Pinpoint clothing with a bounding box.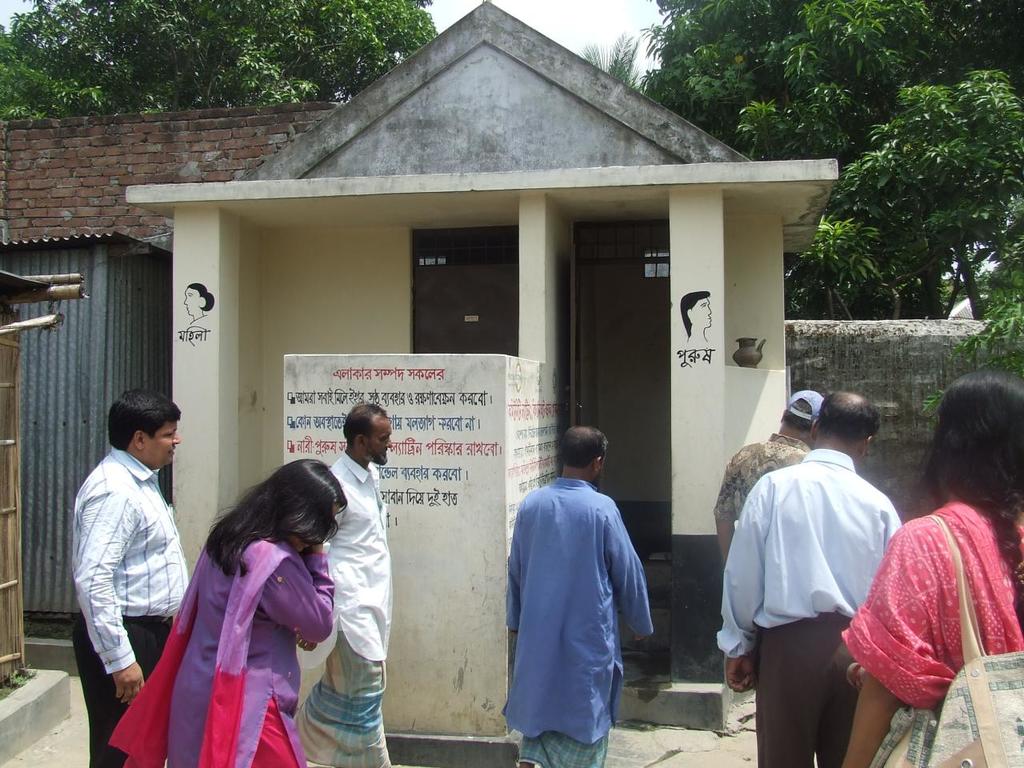
107 538 338 767.
